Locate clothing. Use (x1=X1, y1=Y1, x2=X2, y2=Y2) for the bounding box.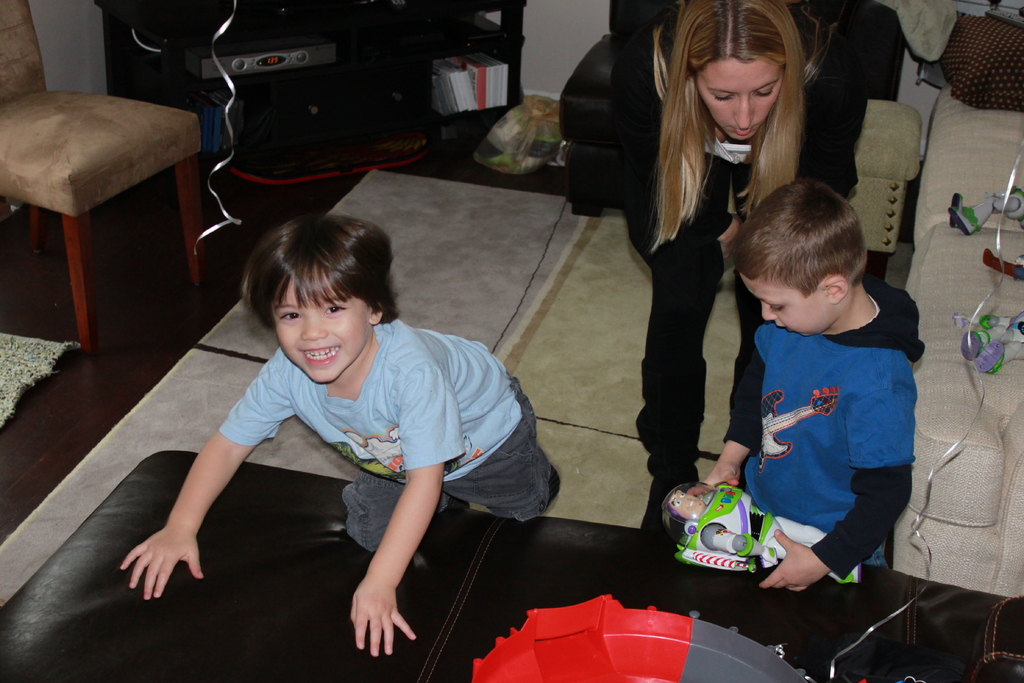
(x1=219, y1=317, x2=553, y2=549).
